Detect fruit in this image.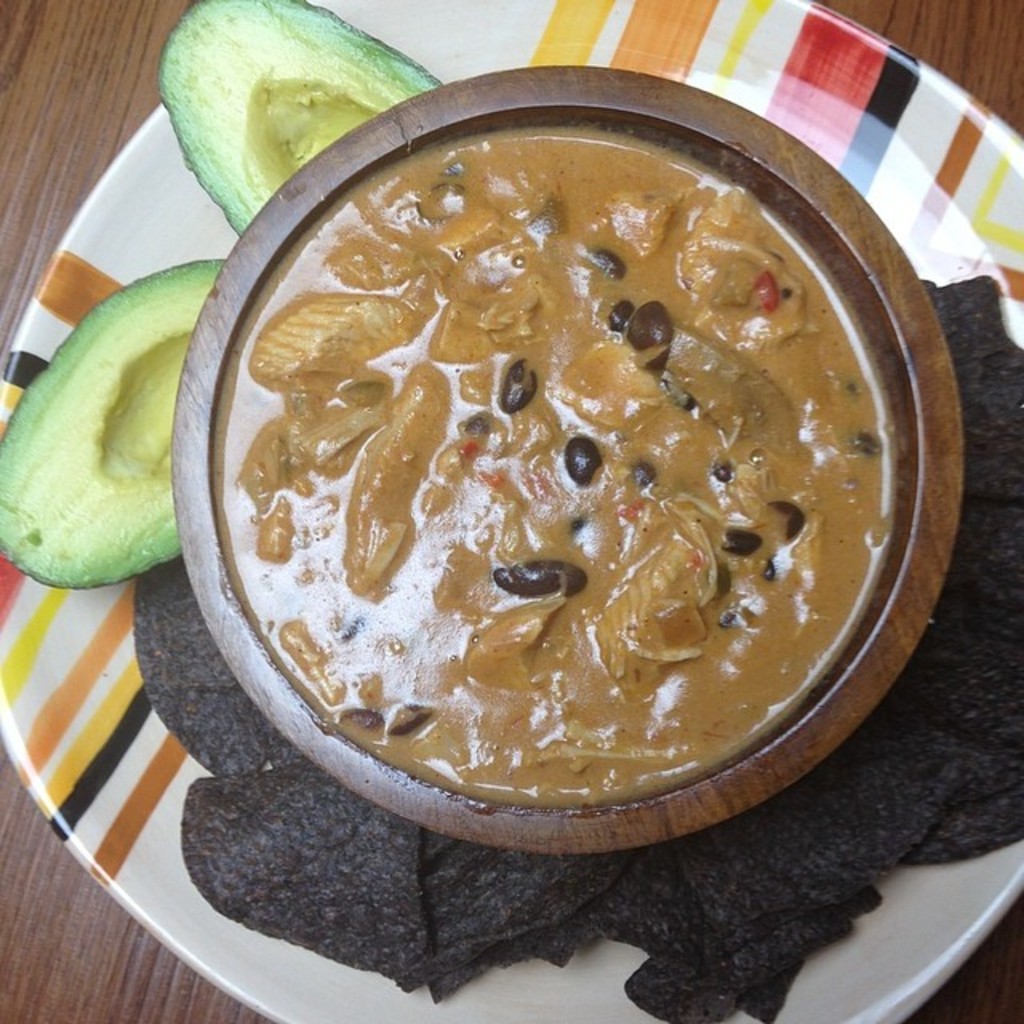
Detection: {"x1": 0, "y1": 258, "x2": 227, "y2": 590}.
